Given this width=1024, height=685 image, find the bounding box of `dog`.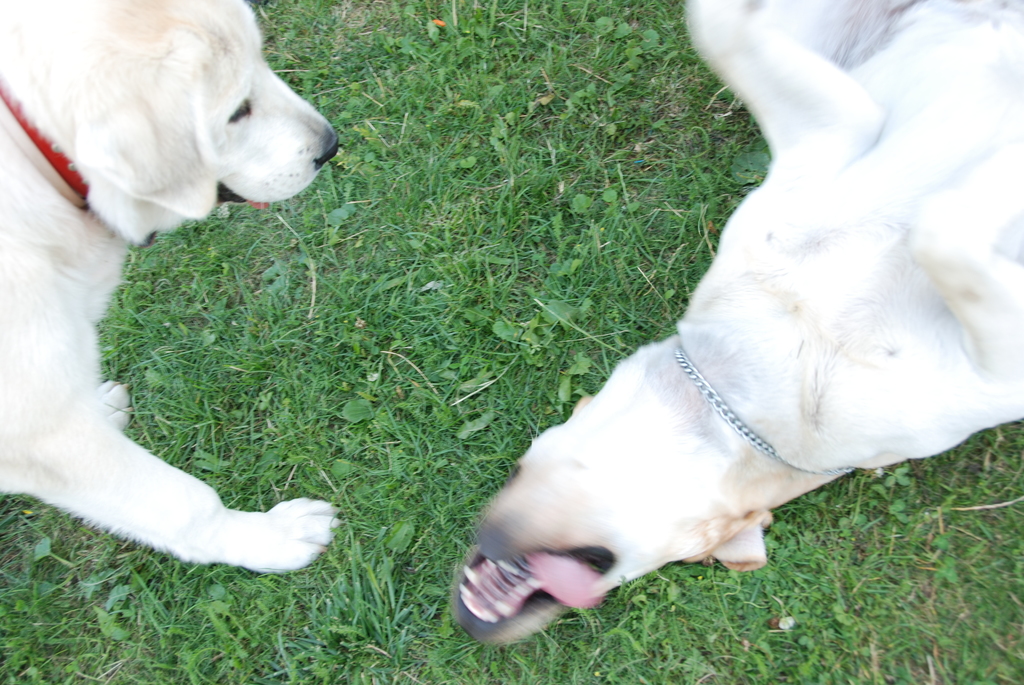
box=[0, 0, 341, 576].
